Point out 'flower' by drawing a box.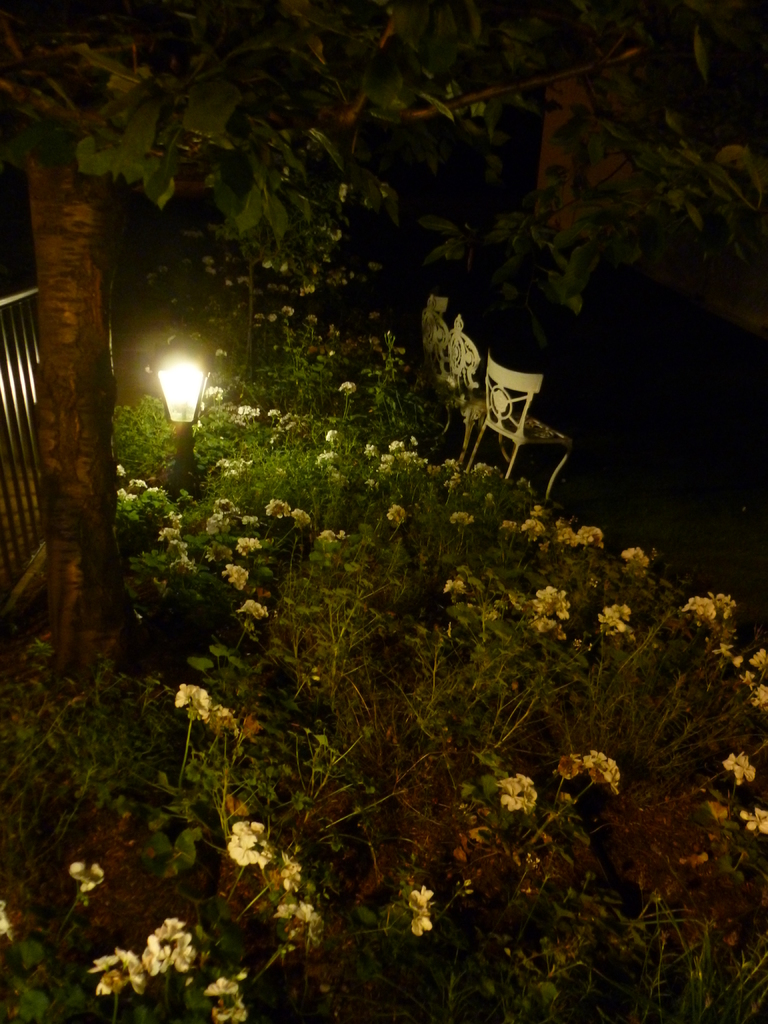
x1=280 y1=305 x2=292 y2=317.
